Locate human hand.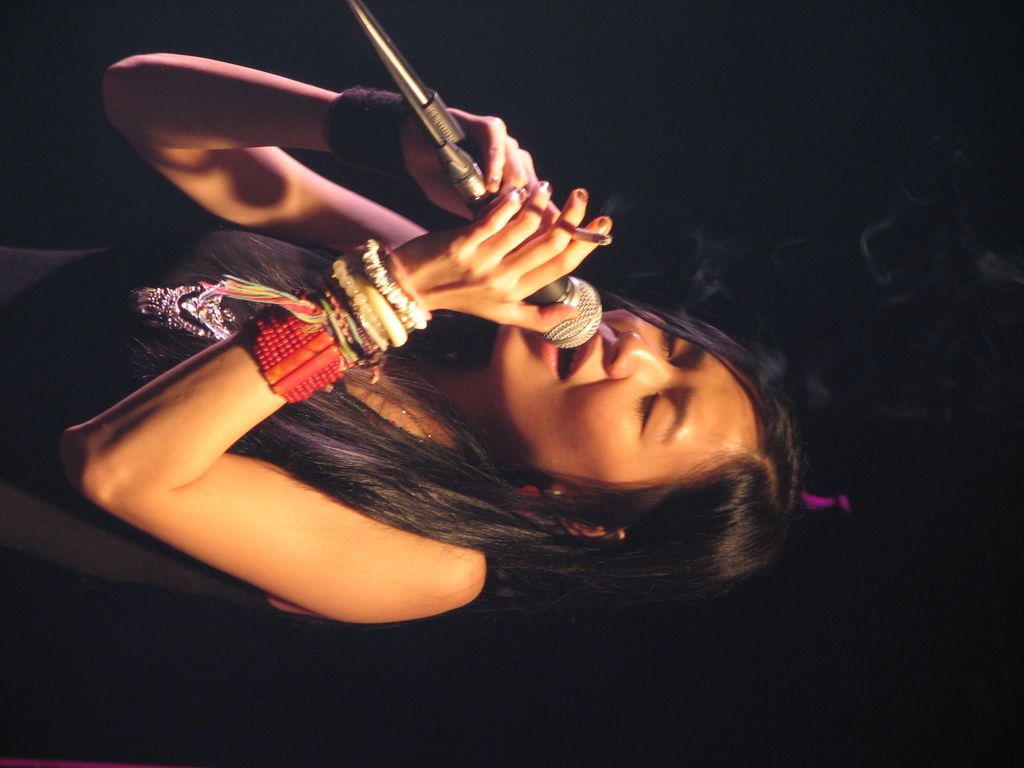
Bounding box: <region>399, 108, 544, 224</region>.
